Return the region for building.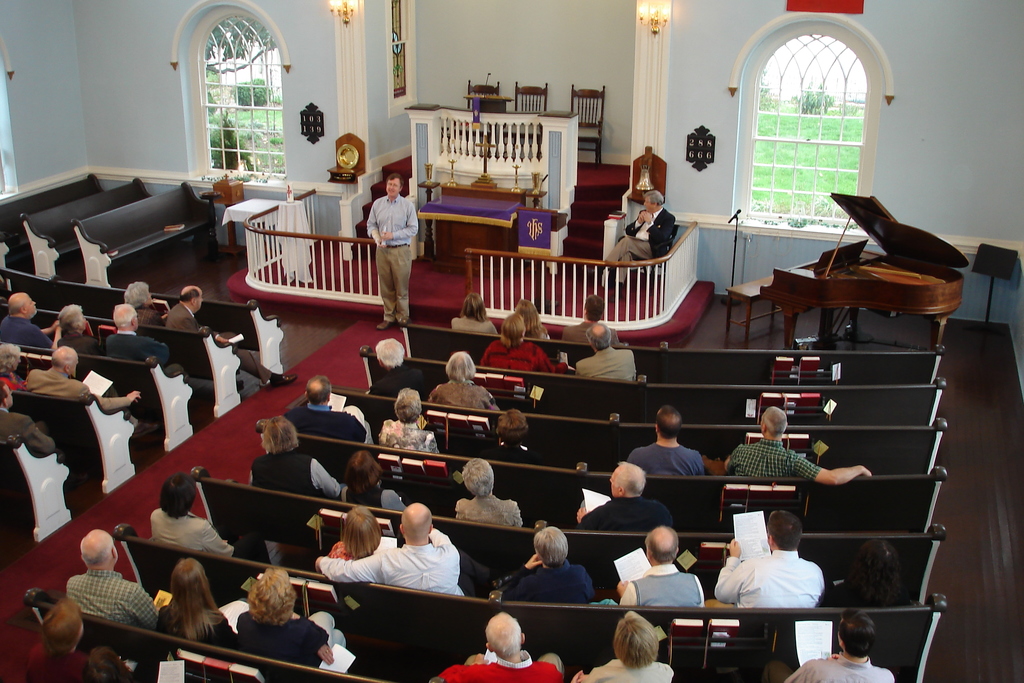
detection(0, 0, 1023, 682).
